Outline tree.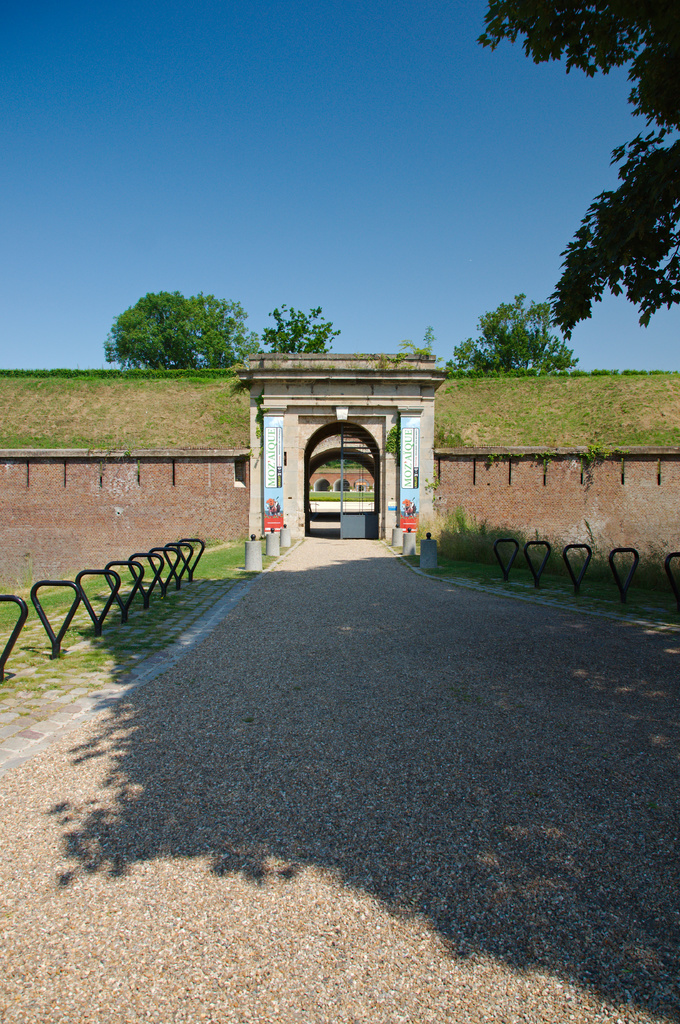
Outline: x1=100 y1=275 x2=258 y2=373.
